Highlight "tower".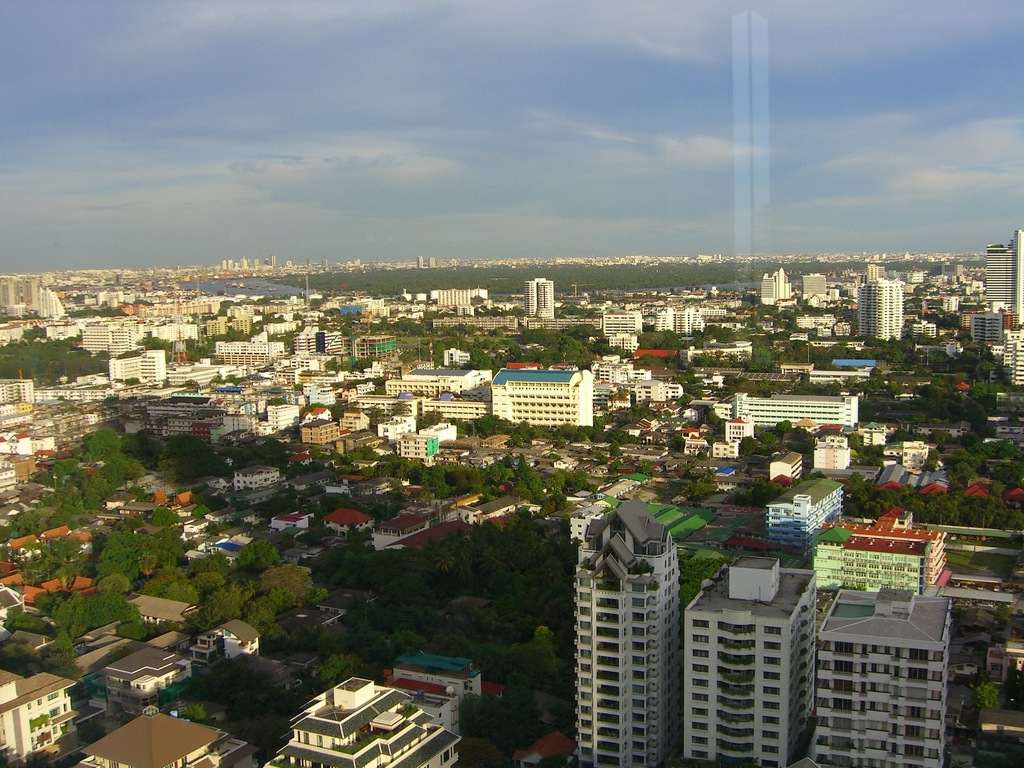
Highlighted region: bbox(38, 284, 68, 323).
